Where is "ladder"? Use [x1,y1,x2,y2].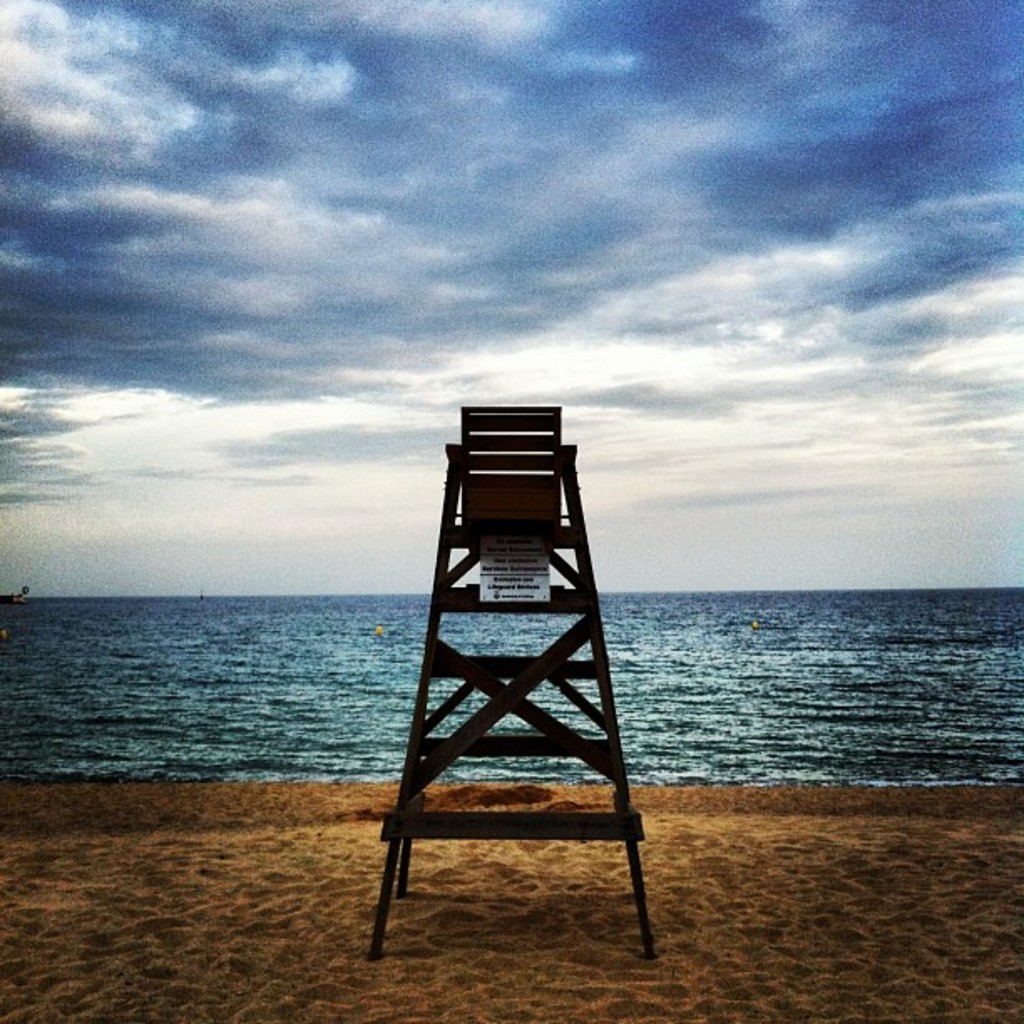
[370,402,661,962].
